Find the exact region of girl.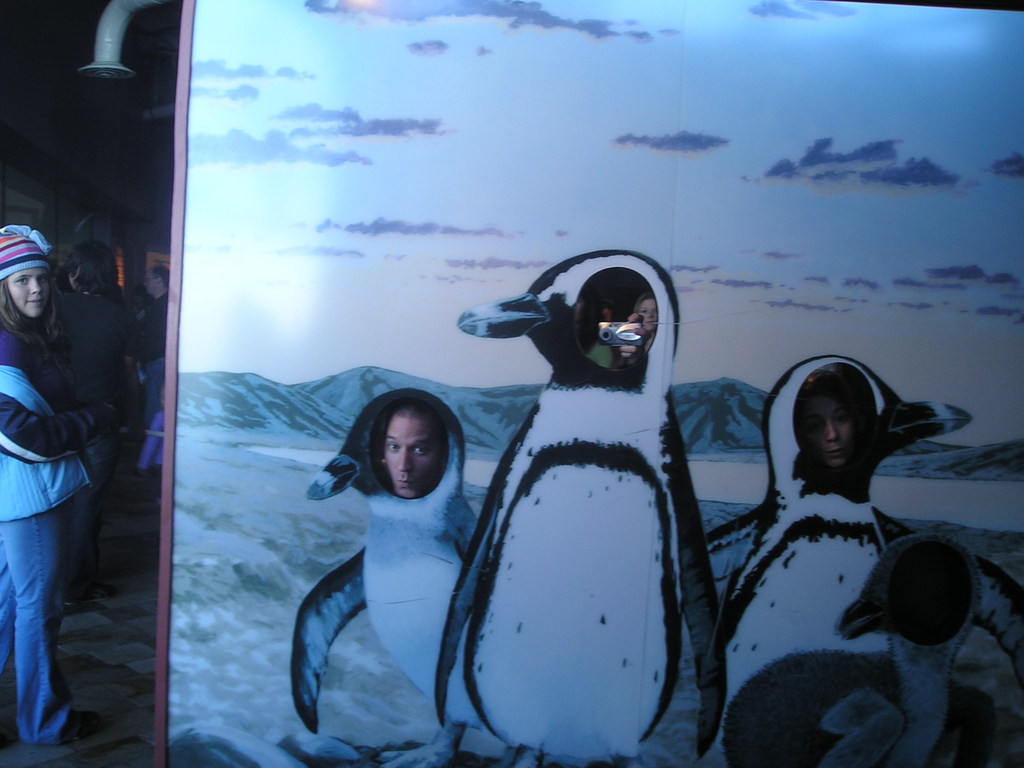
Exact region: (1, 225, 97, 740).
